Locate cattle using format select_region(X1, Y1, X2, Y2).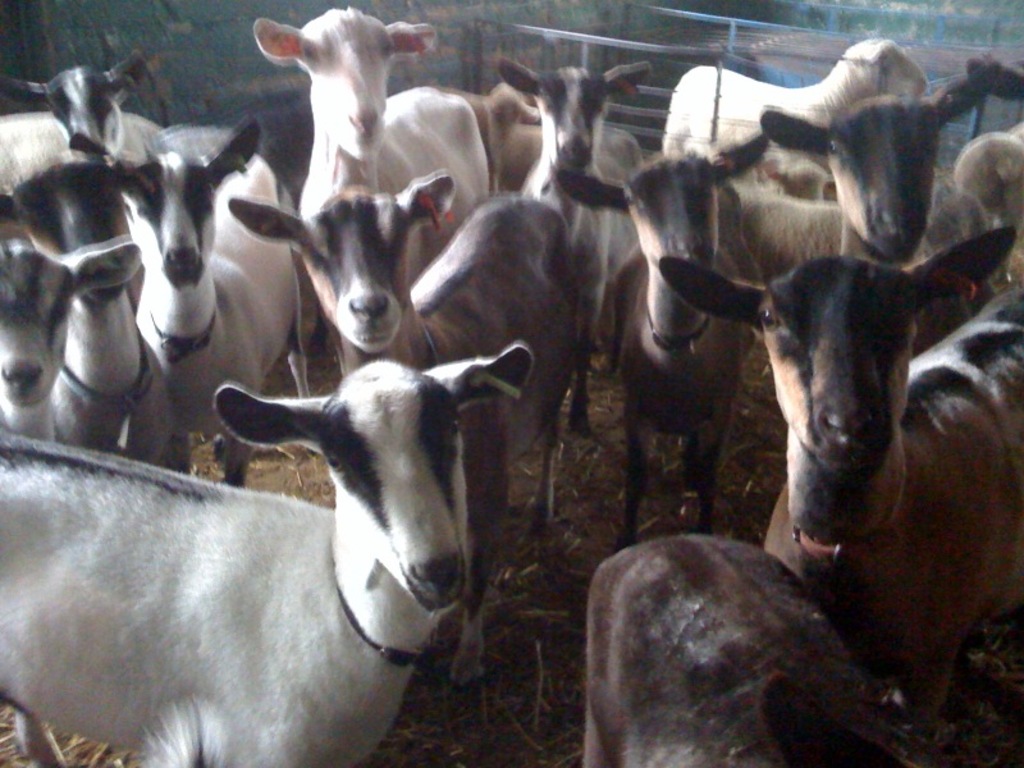
select_region(0, 356, 529, 767).
